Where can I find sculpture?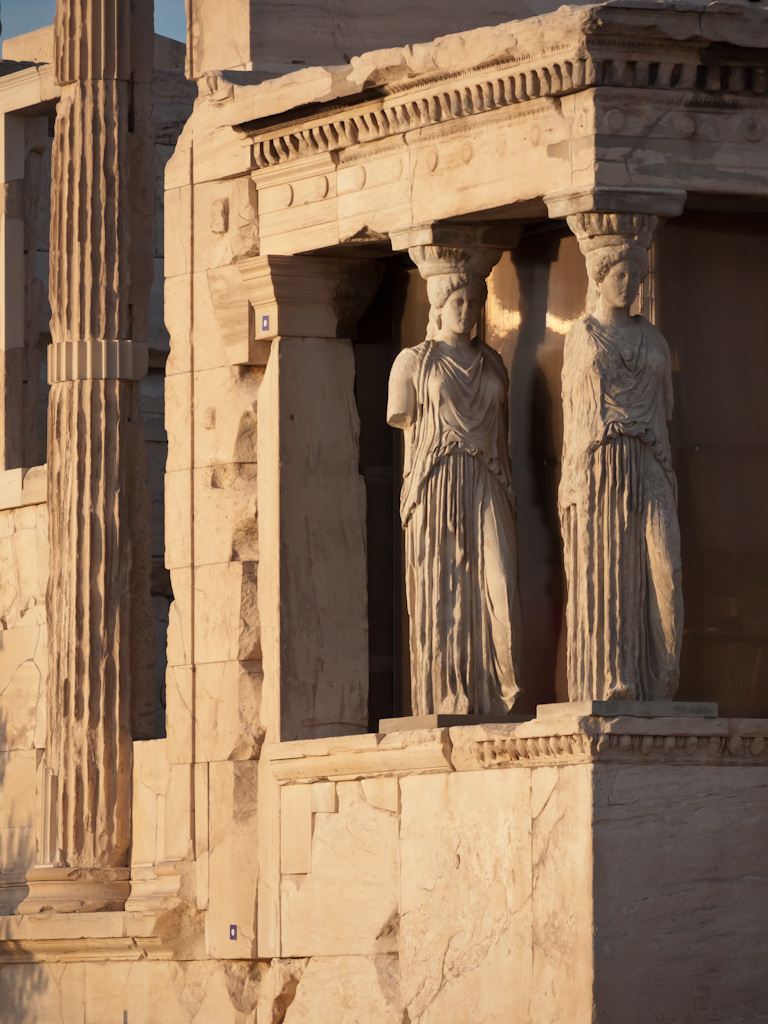
You can find it at left=382, top=235, right=543, bottom=739.
